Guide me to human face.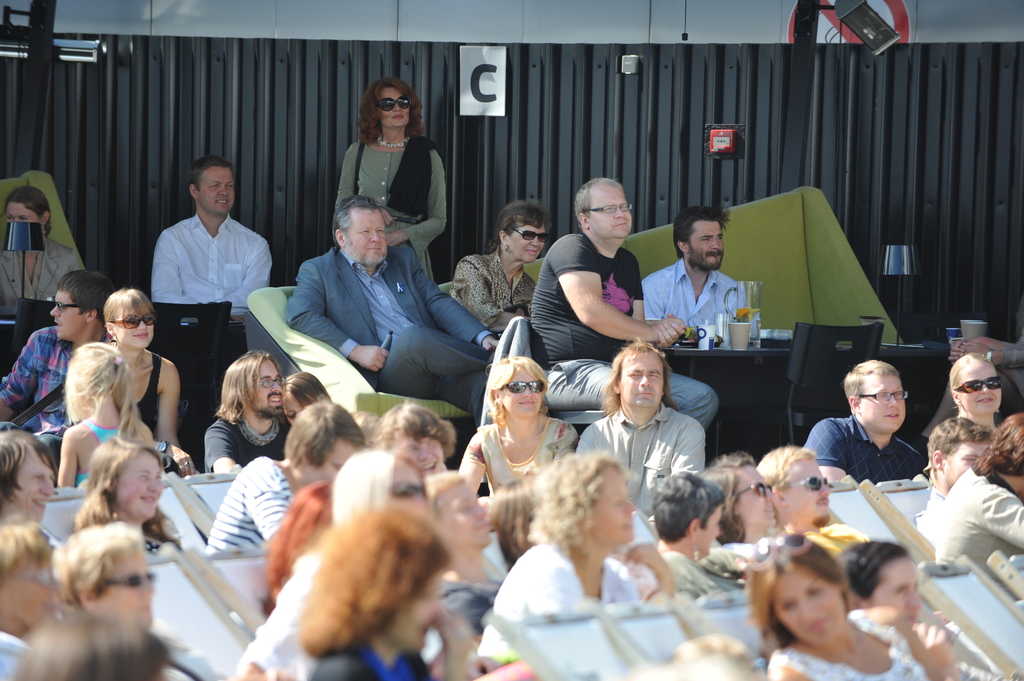
Guidance: <region>435, 479, 492, 543</region>.
